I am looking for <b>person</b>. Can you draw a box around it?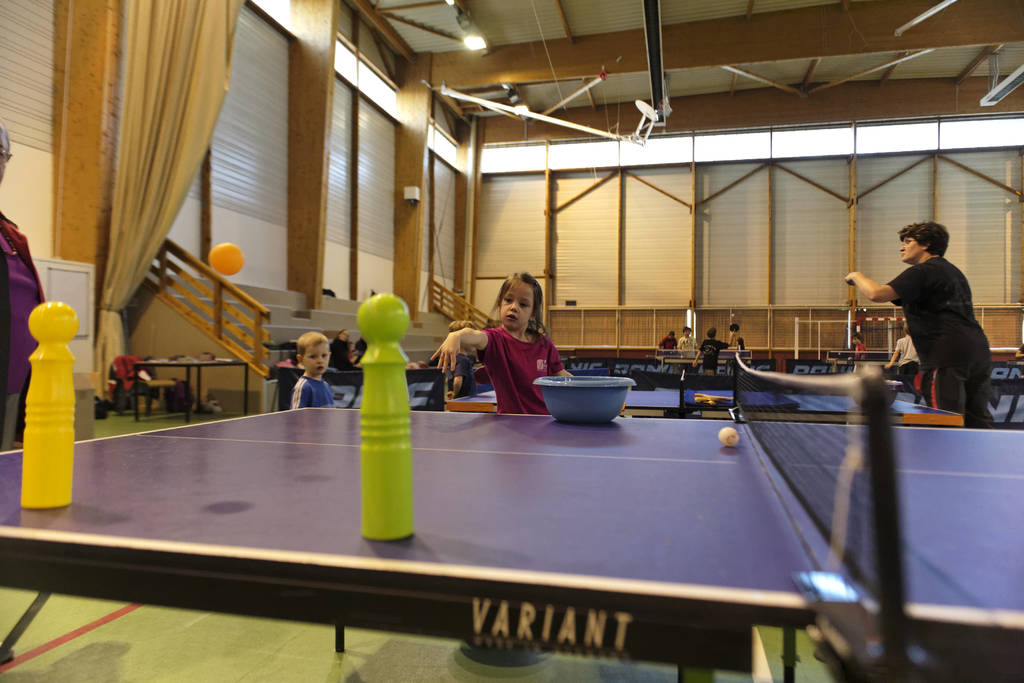
Sure, the bounding box is 844, 220, 990, 431.
